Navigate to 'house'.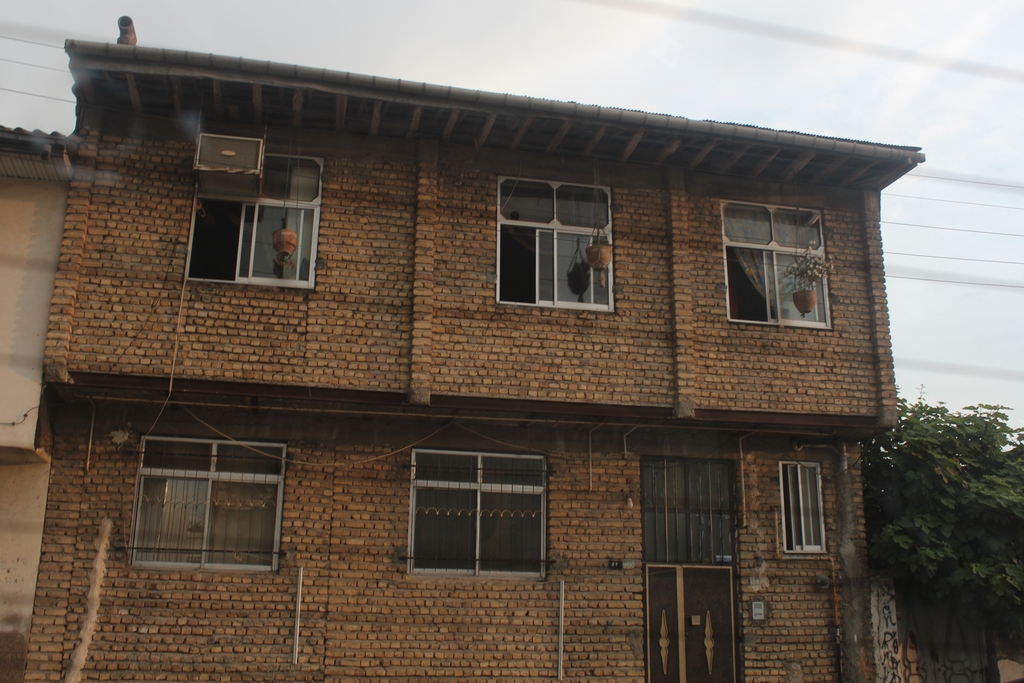
Navigation target: crop(0, 119, 78, 680).
